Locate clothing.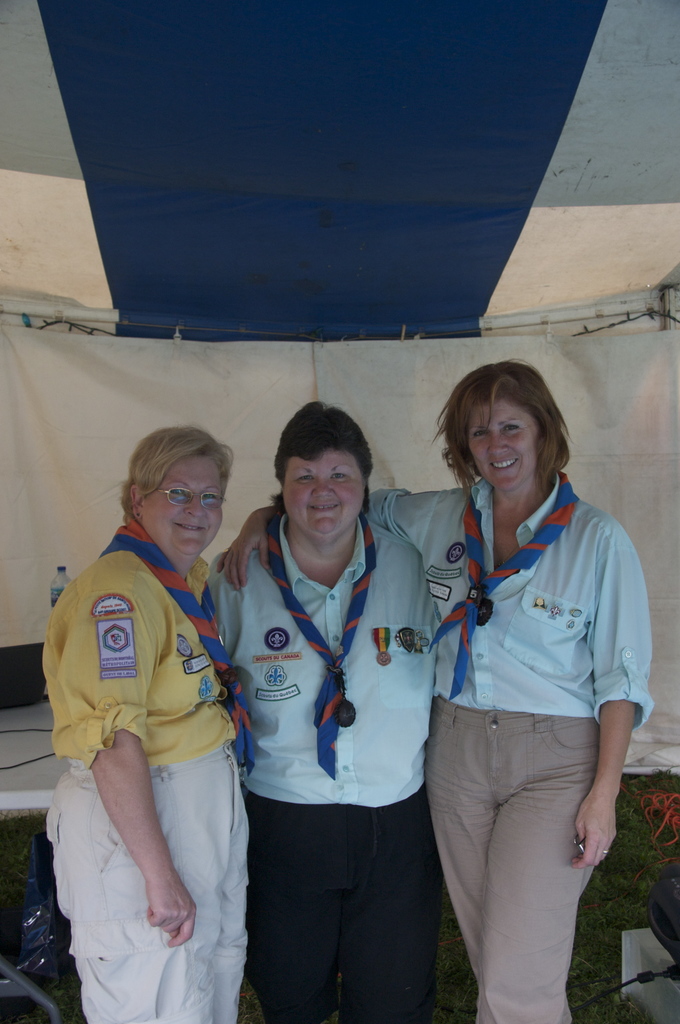
Bounding box: bbox=(40, 505, 257, 1023).
